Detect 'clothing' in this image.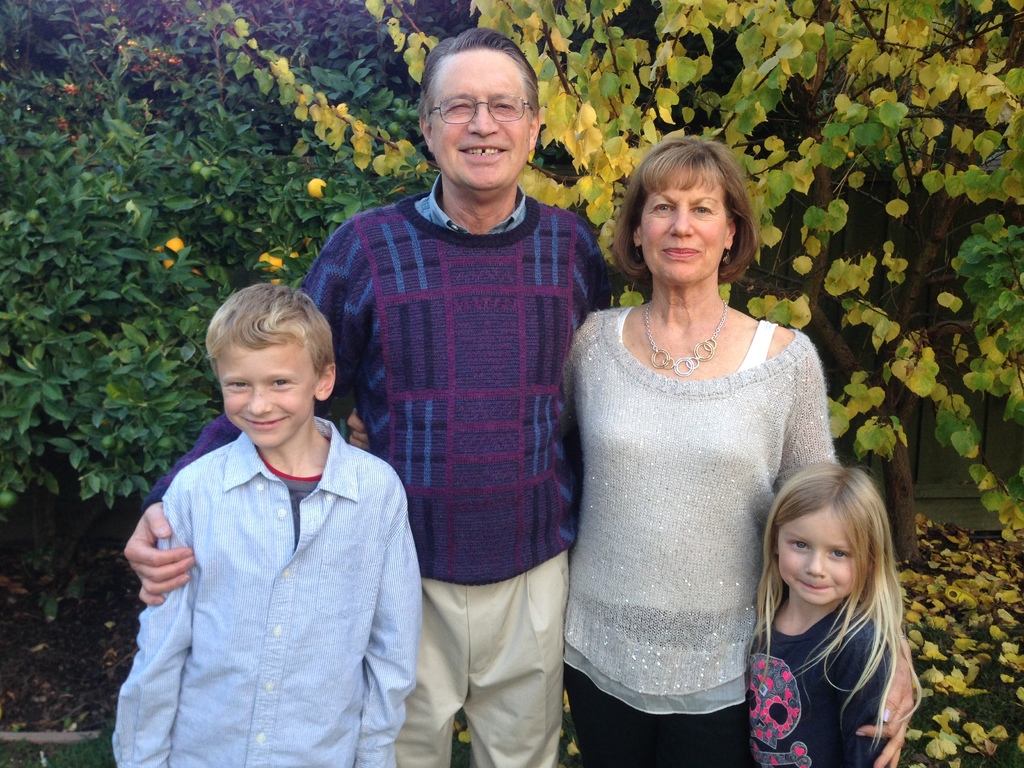
Detection: [745, 595, 890, 767].
